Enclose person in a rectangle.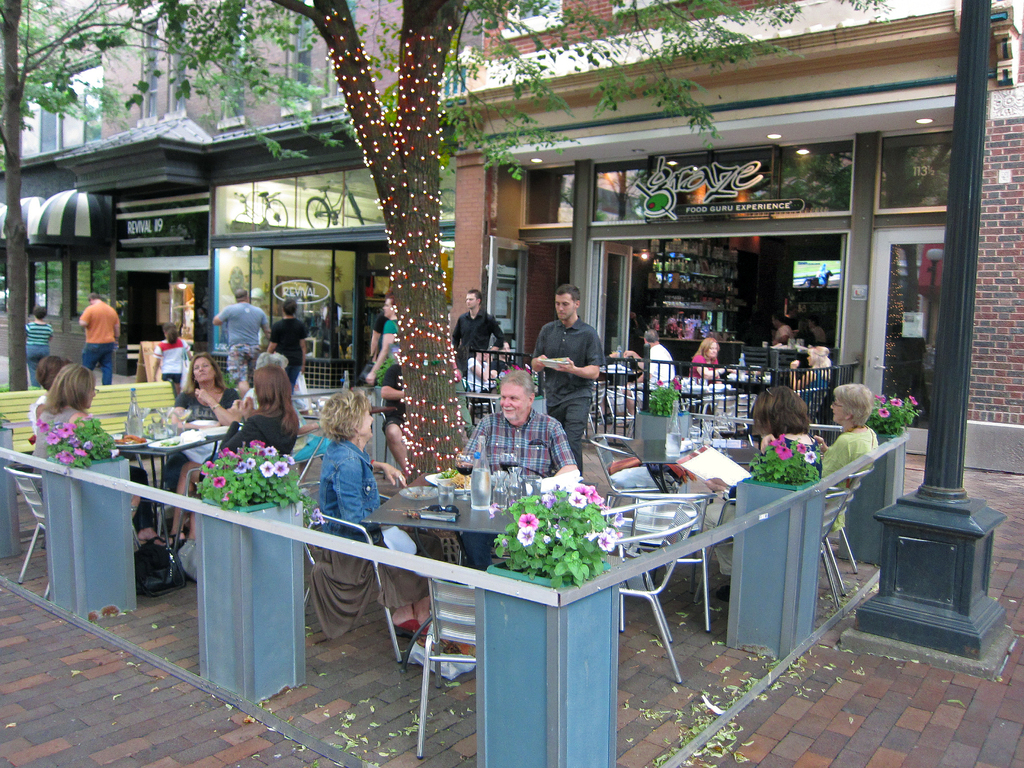
[left=375, top=363, right=422, bottom=479].
